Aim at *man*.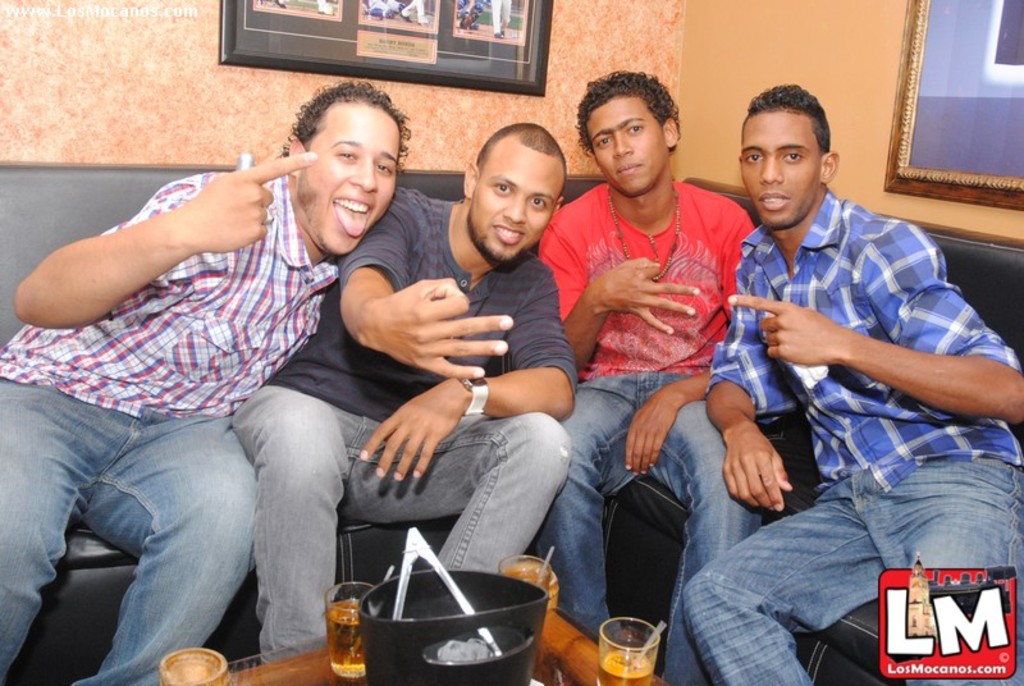
Aimed at [left=0, top=81, right=411, bottom=685].
